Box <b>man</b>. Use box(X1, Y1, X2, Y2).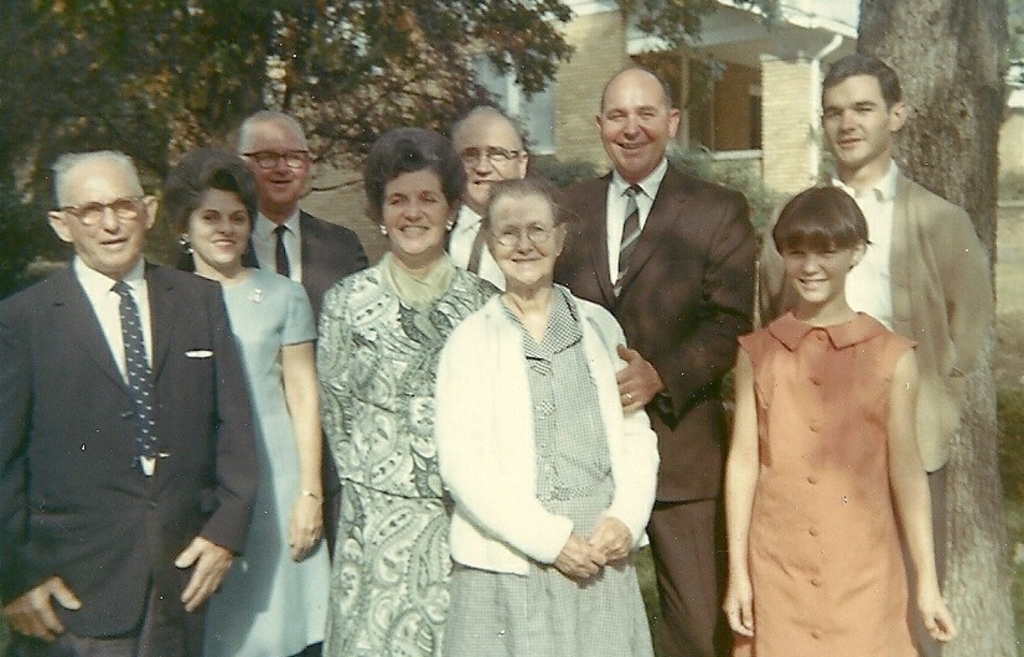
box(548, 60, 761, 656).
